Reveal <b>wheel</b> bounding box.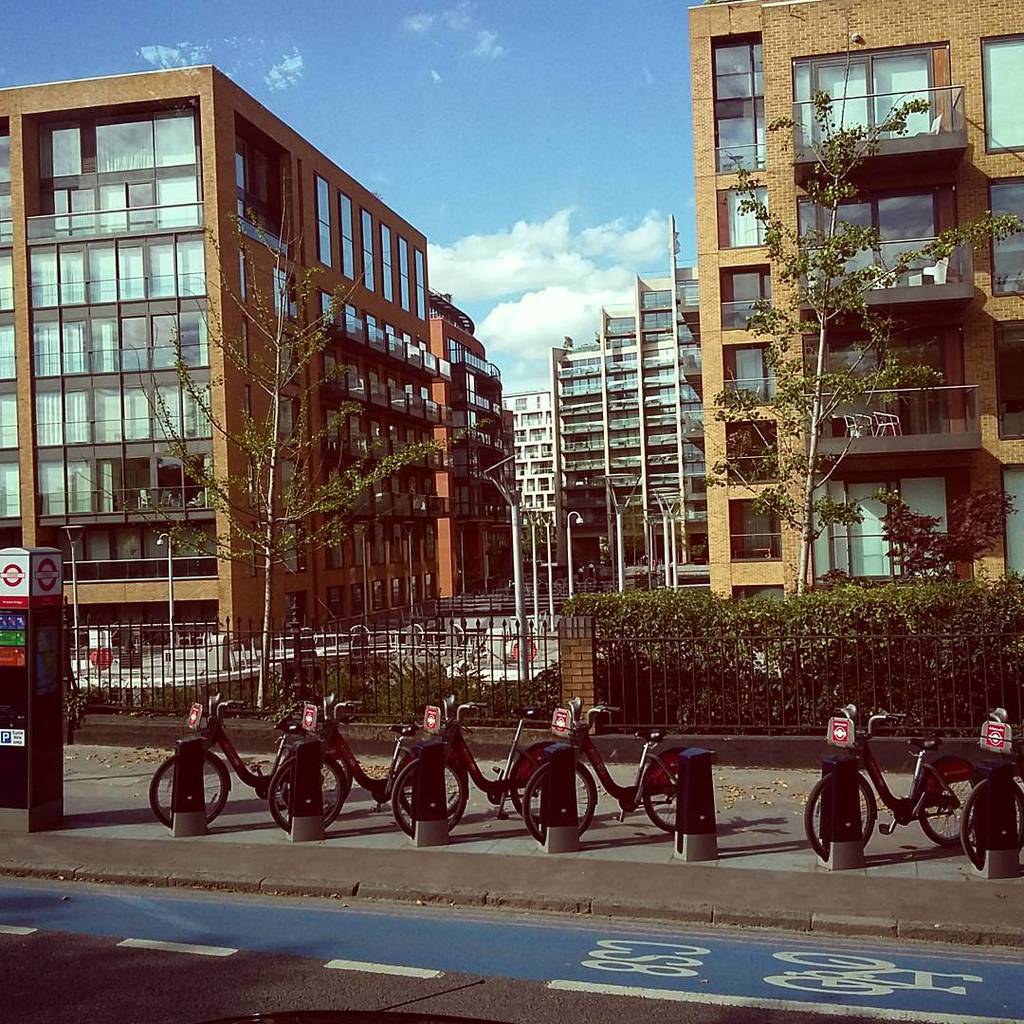
Revealed: {"left": 521, "top": 758, "right": 600, "bottom": 837}.
